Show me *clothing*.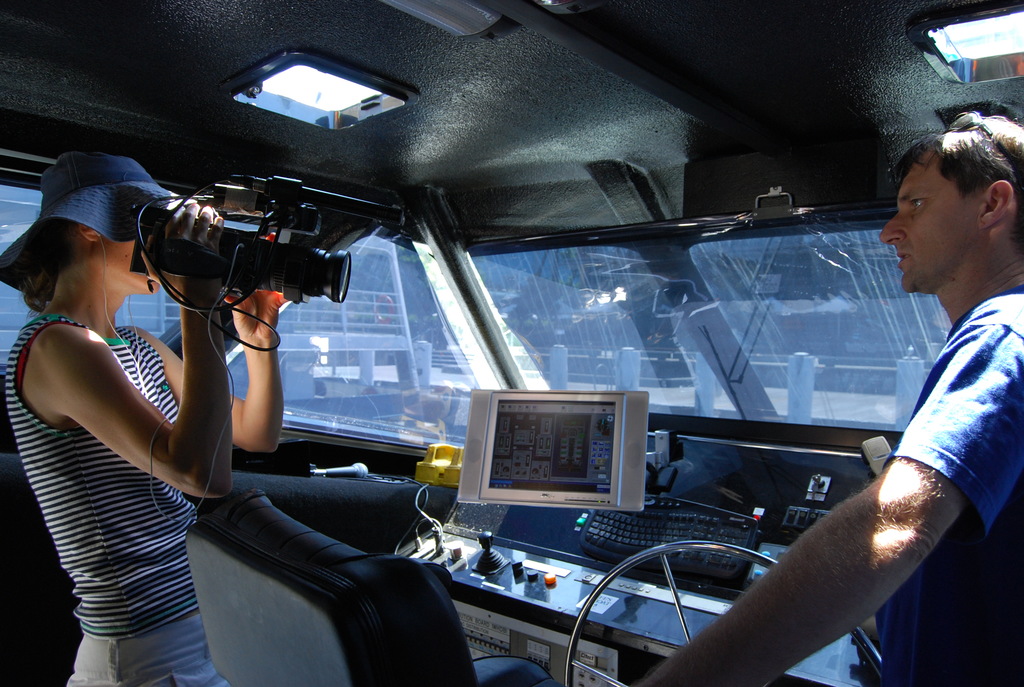
*clothing* is here: <bbox>19, 204, 236, 629</bbox>.
